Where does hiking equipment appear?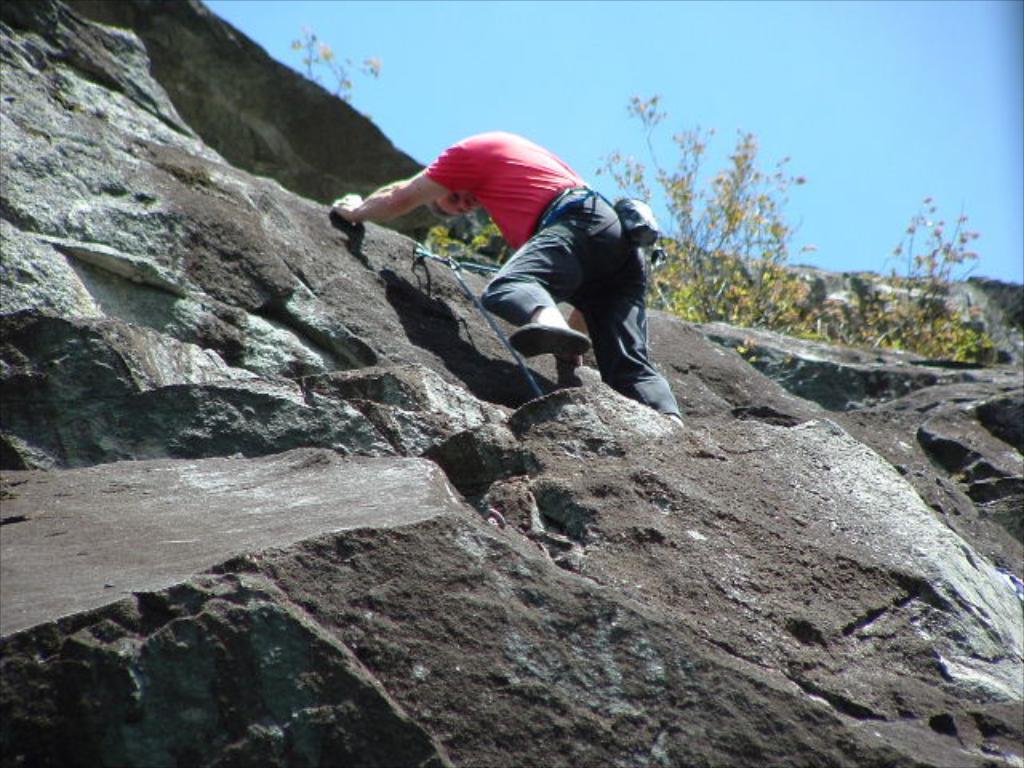
Appears at region(421, 245, 541, 410).
